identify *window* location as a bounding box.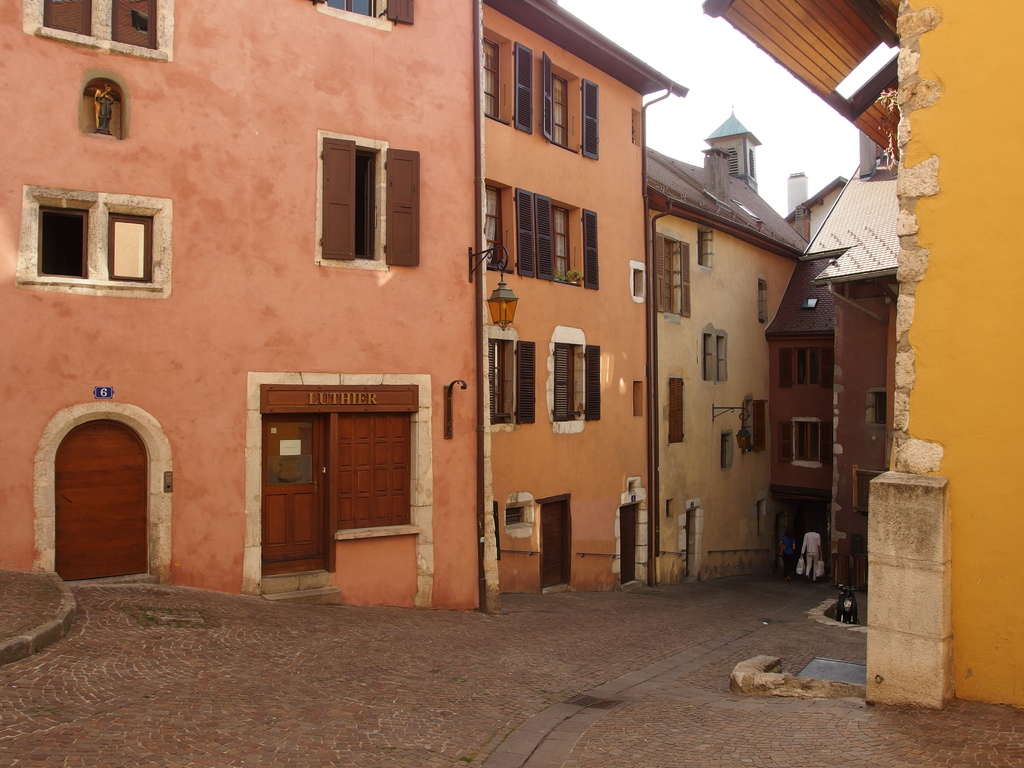
crop(650, 227, 694, 321).
